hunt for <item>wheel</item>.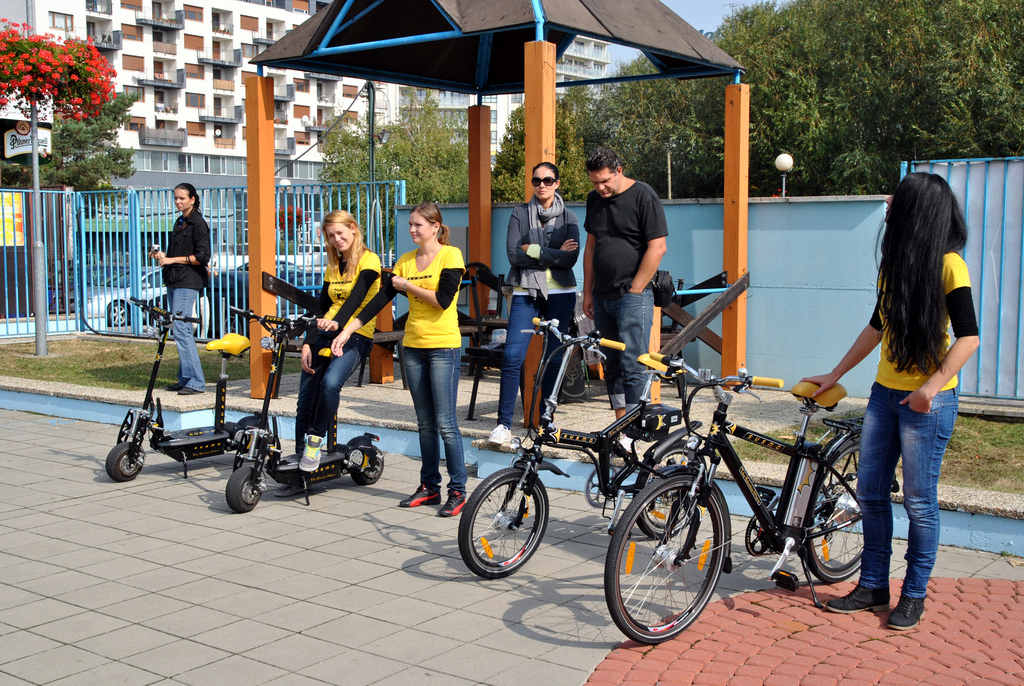
Hunted down at 636, 444, 703, 535.
